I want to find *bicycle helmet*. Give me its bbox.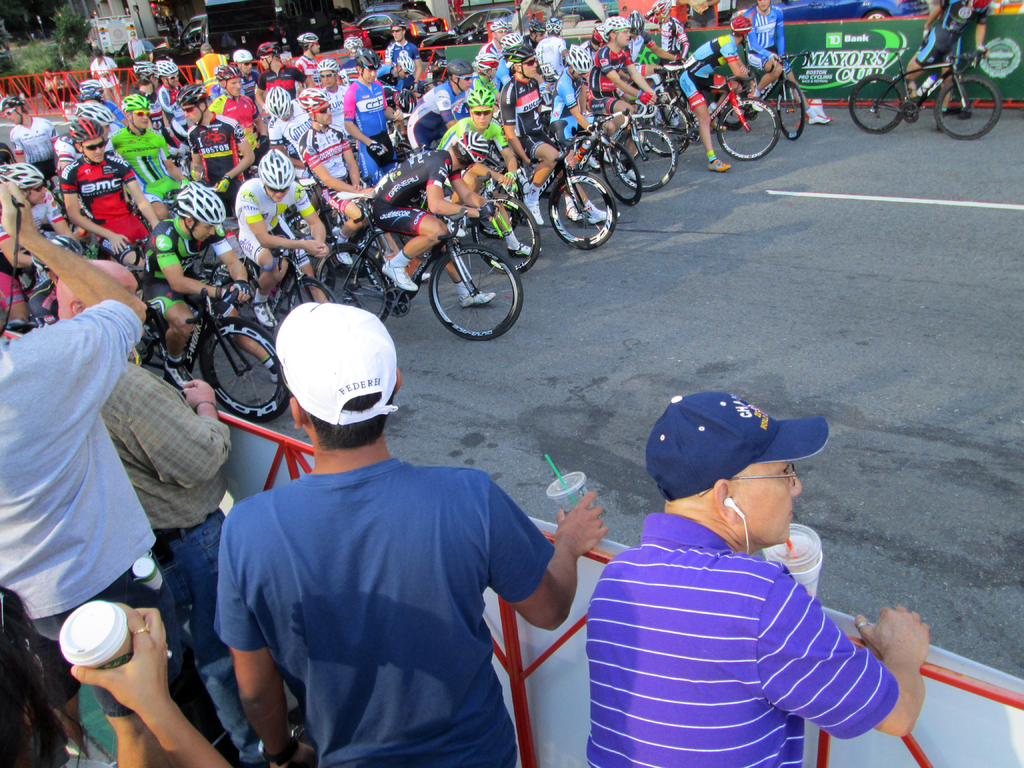
detection(529, 17, 543, 35).
